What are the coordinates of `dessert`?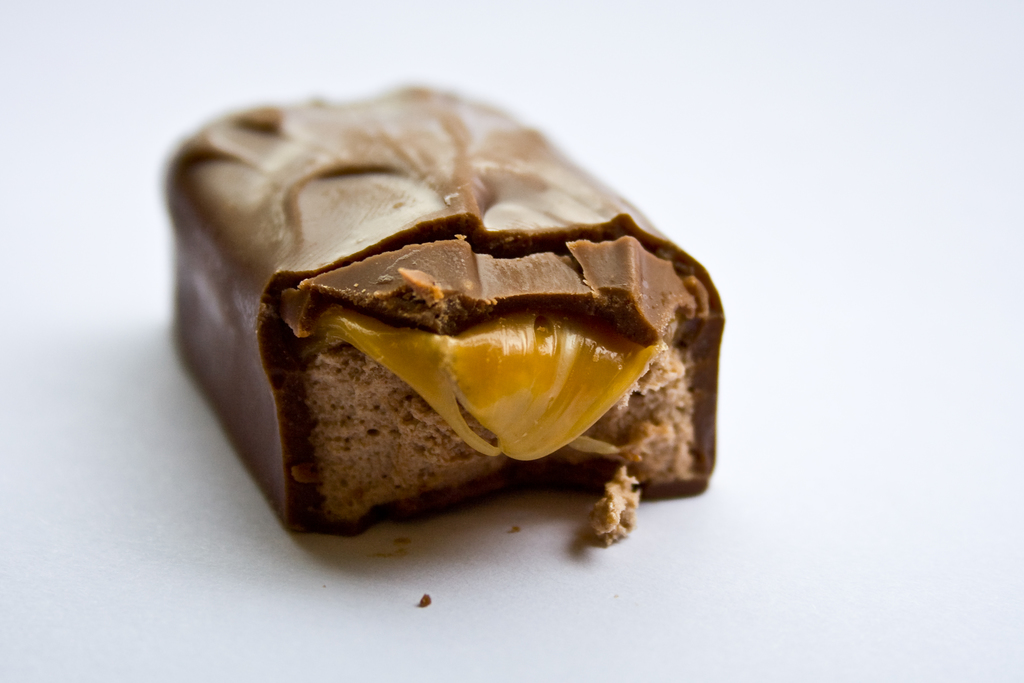
156/94/767/546.
